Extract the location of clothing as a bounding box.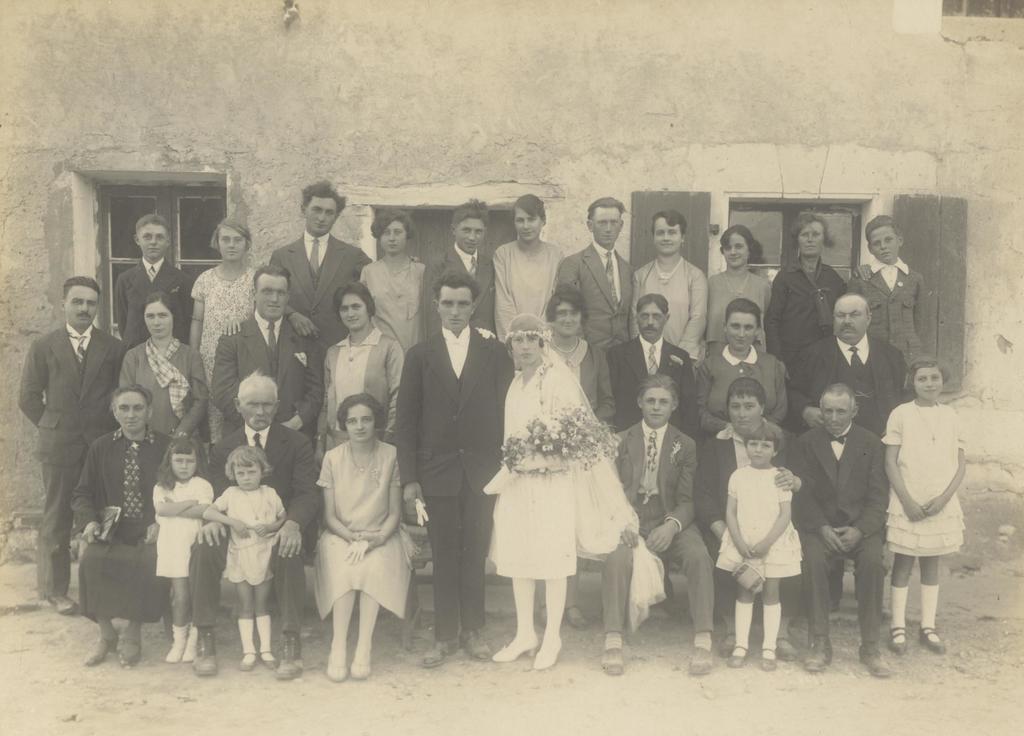
l=758, t=255, r=856, b=406.
